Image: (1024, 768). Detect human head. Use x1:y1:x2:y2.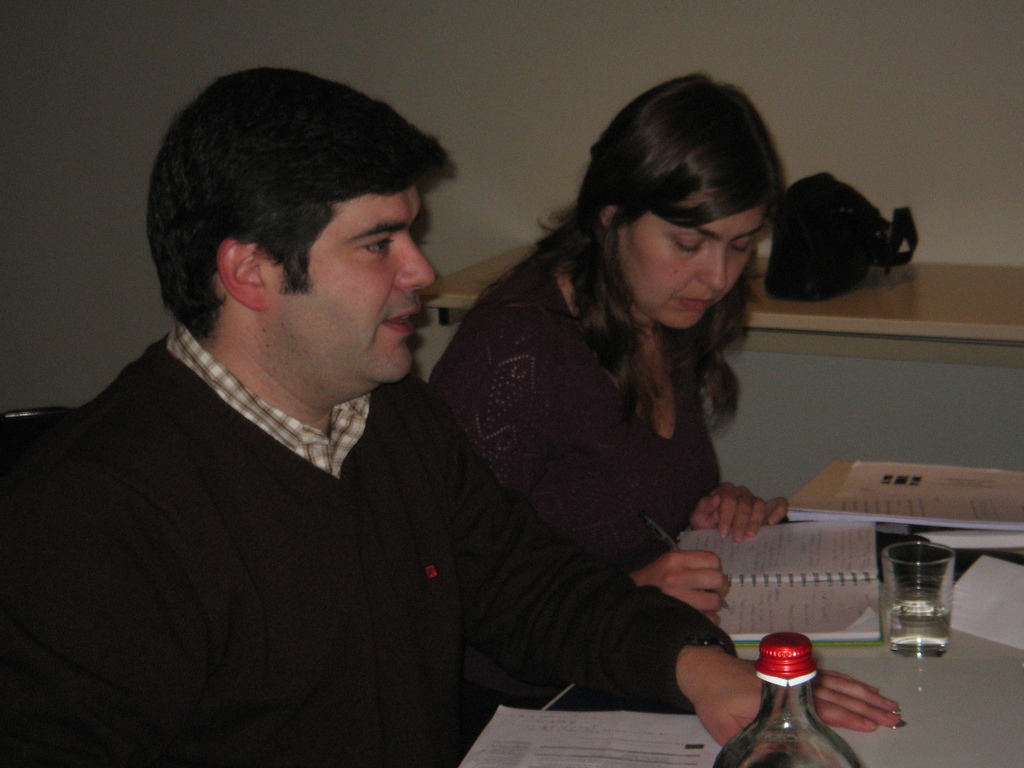
144:64:434:384.
